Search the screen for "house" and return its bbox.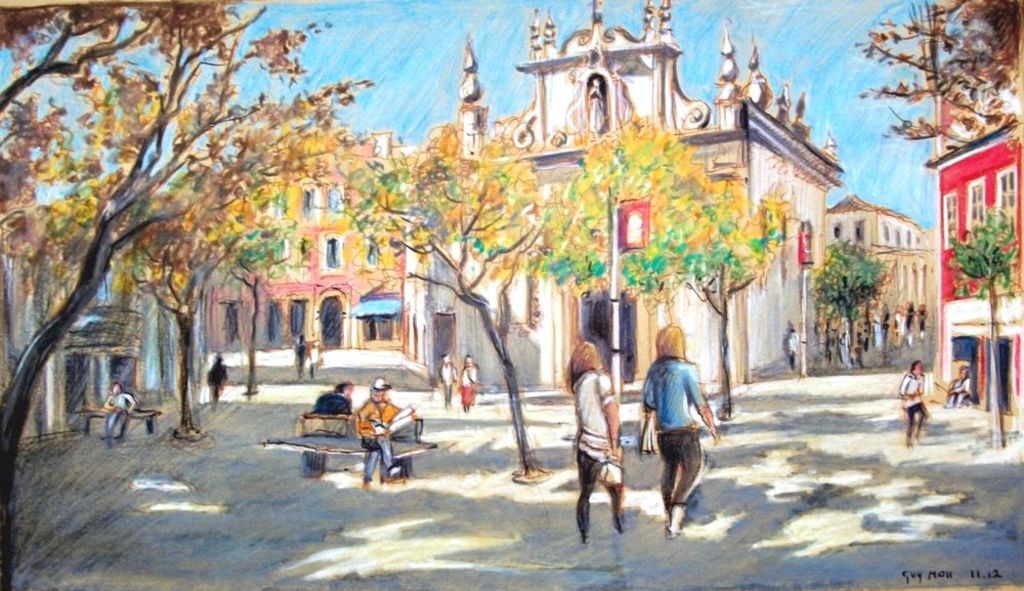
Found: 397, 0, 841, 392.
